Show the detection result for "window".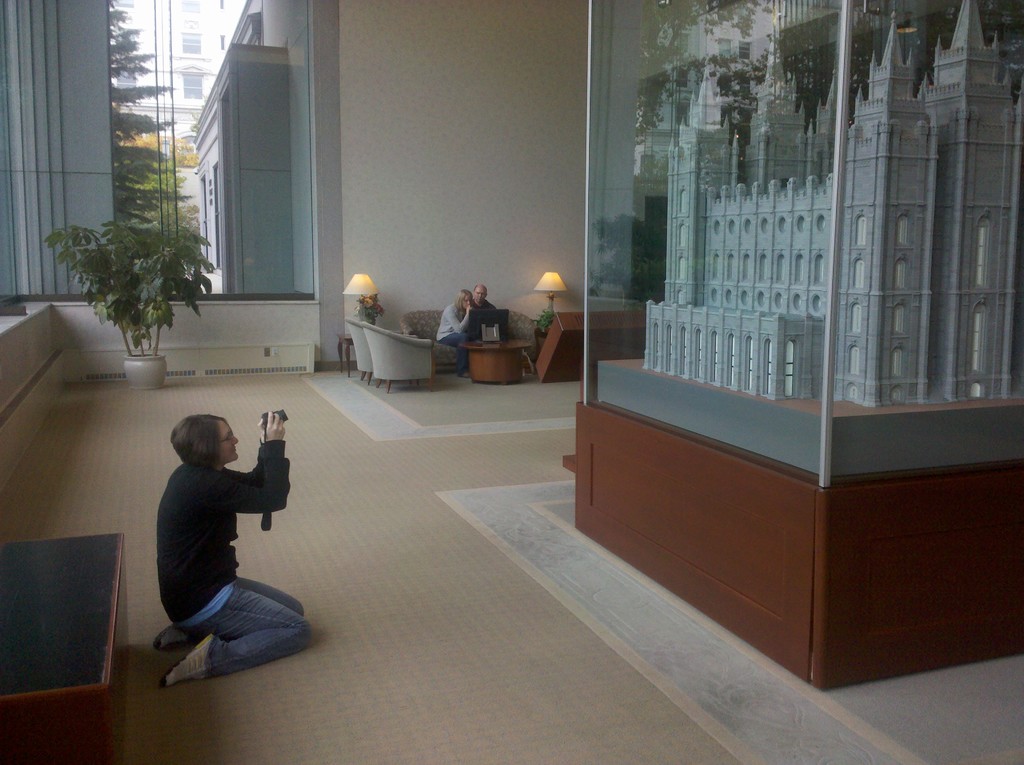
[673,193,687,303].
